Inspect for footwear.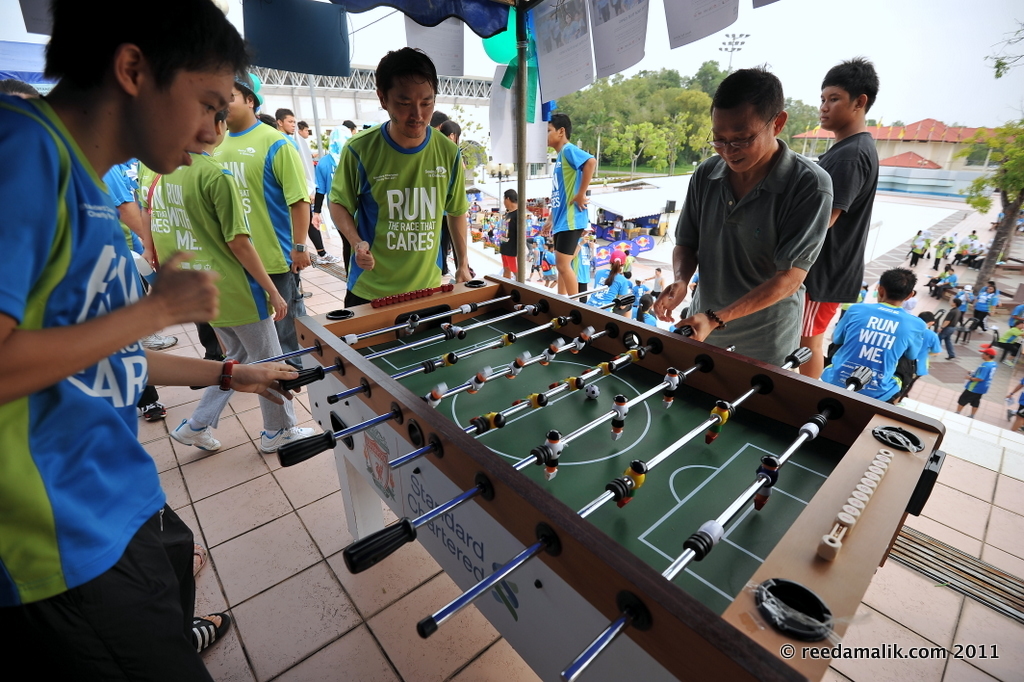
Inspection: region(139, 402, 169, 419).
